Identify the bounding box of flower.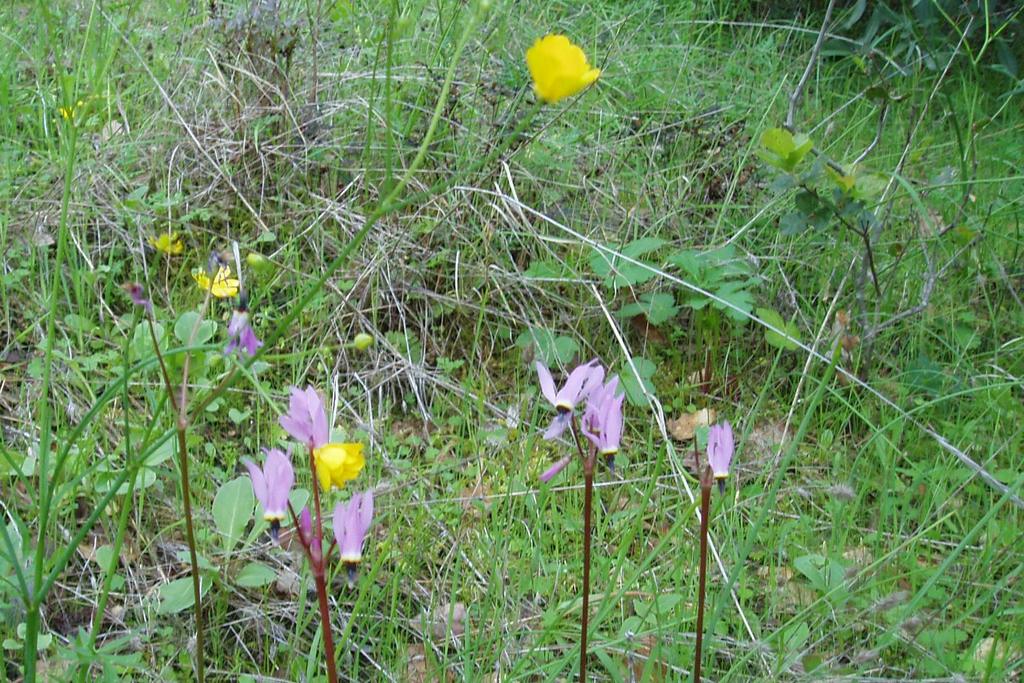
332/486/372/572.
